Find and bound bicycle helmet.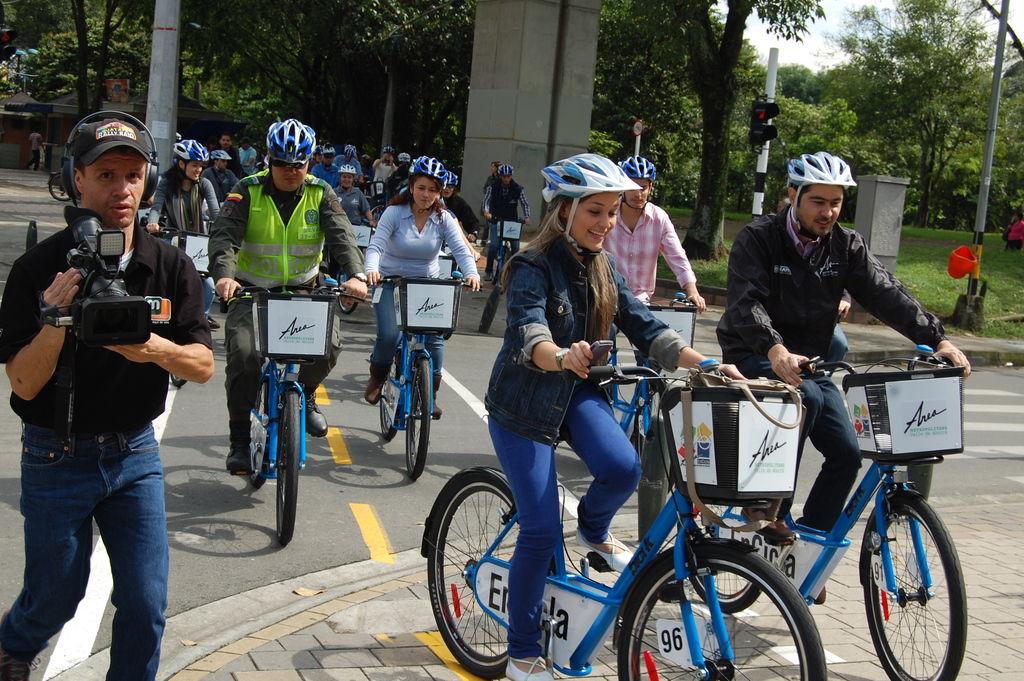
Bound: box=[321, 141, 333, 155].
